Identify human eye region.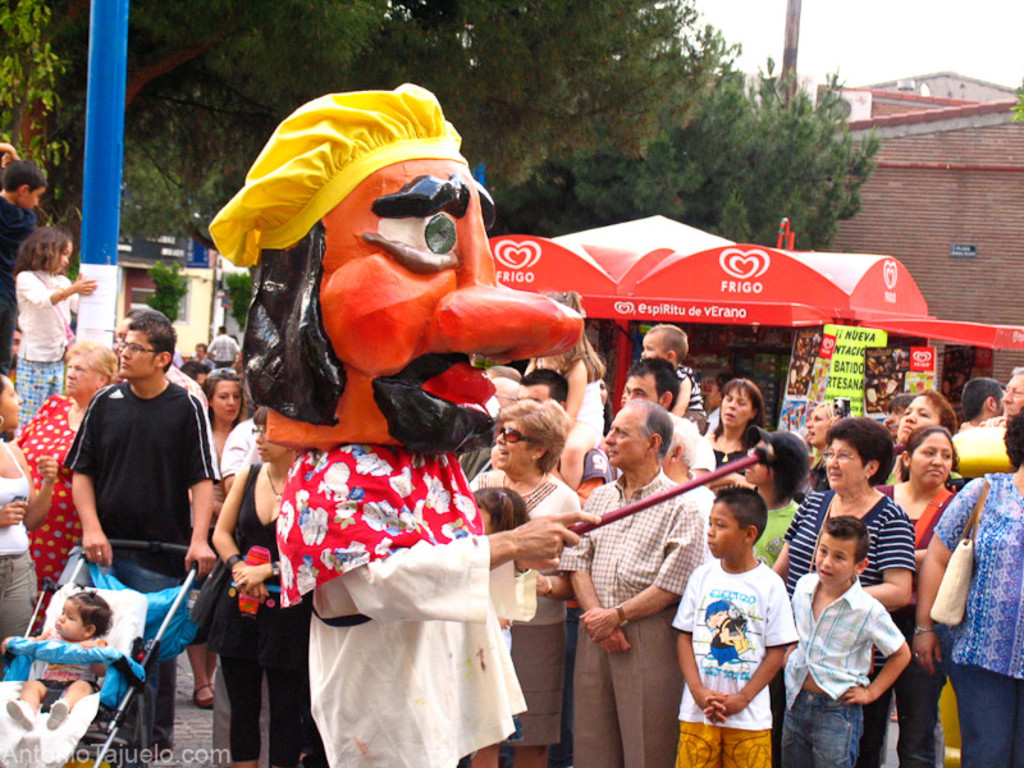
Region: [x1=67, y1=609, x2=81, y2=621].
